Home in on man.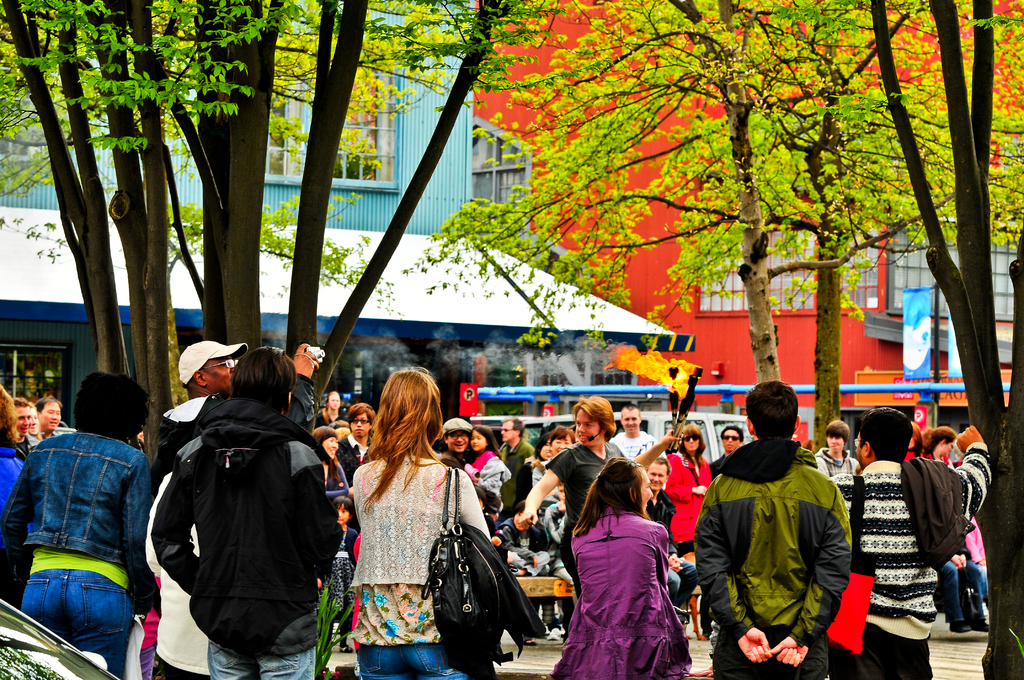
Homed in at pyautogui.locateOnScreen(609, 403, 657, 461).
